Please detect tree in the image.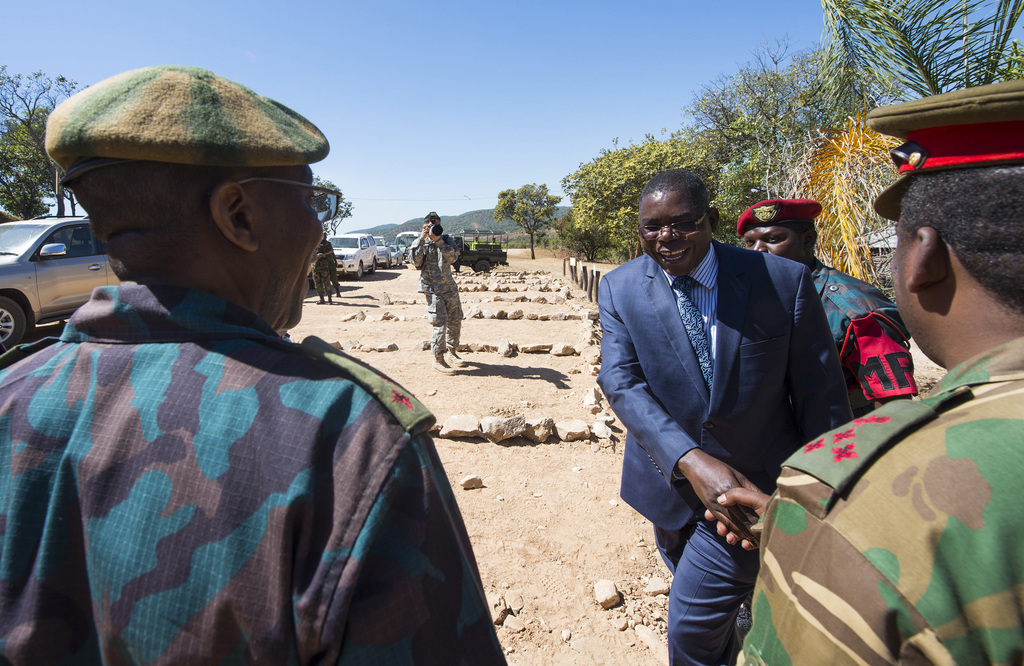
select_region(0, 104, 56, 214).
